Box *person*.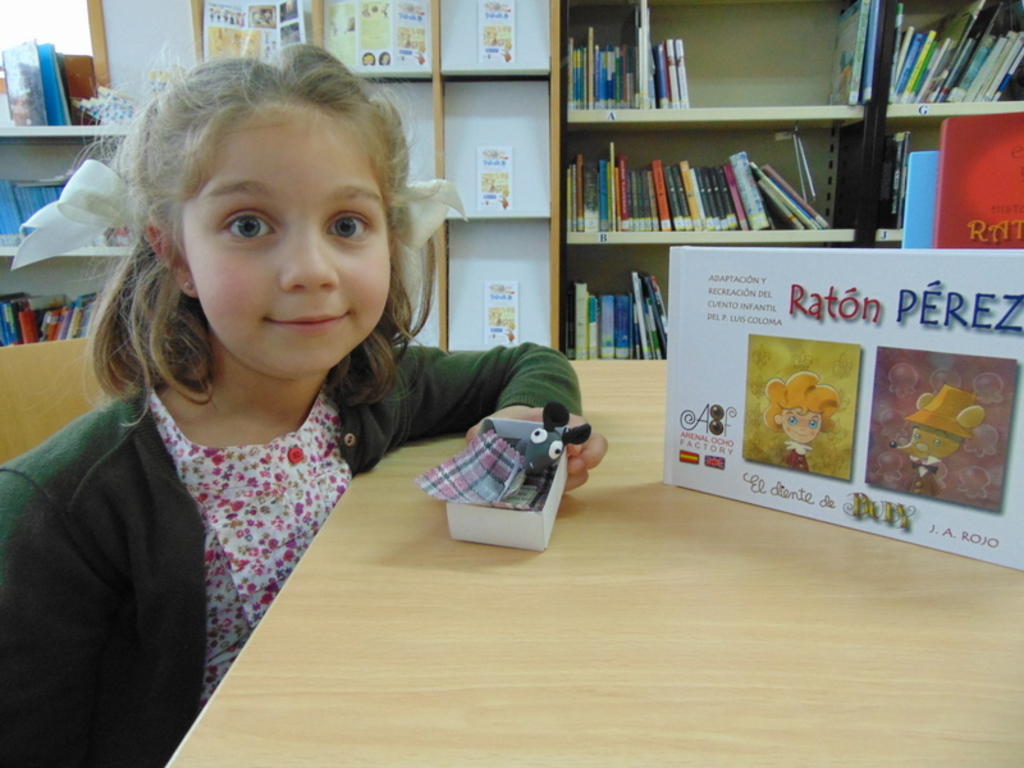
bbox(52, 45, 552, 714).
